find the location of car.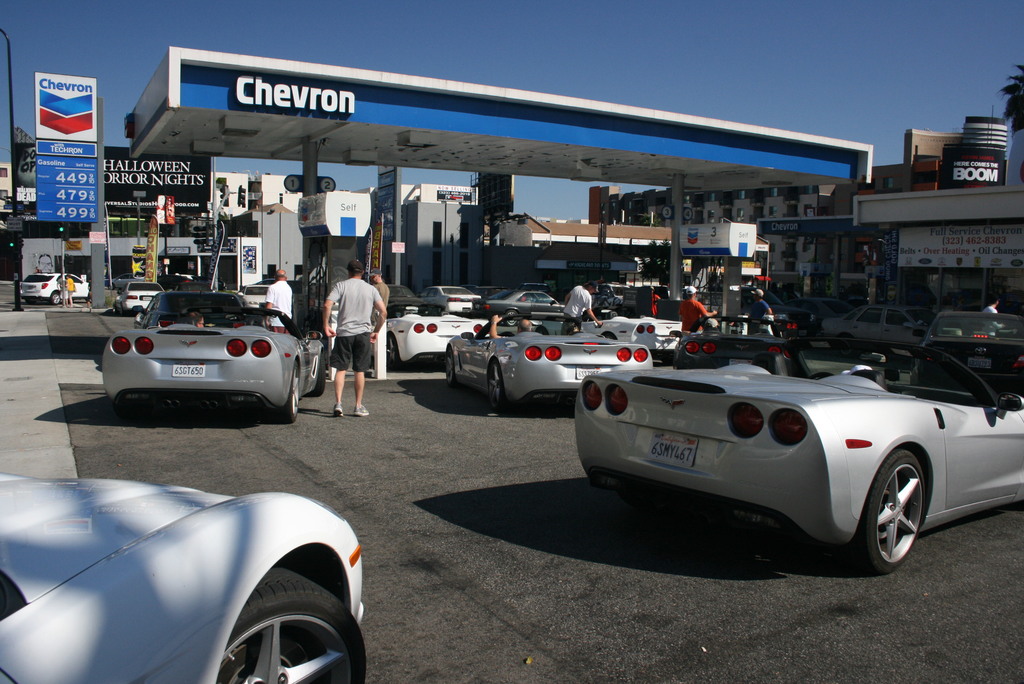
Location: rect(116, 277, 166, 321).
